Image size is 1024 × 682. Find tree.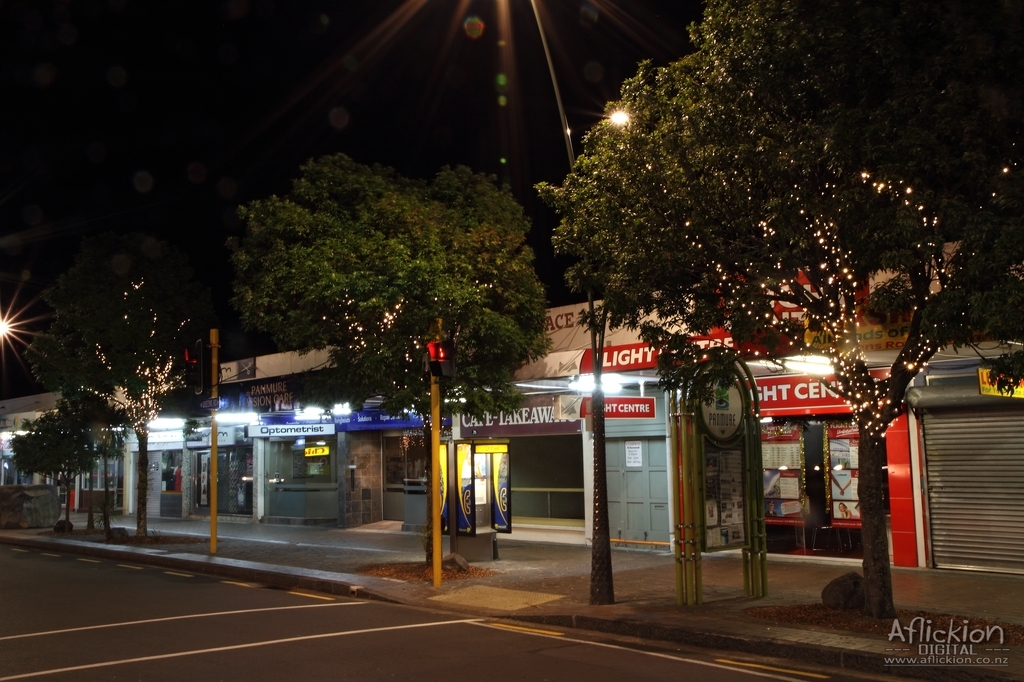
<box>14,228,232,542</box>.
